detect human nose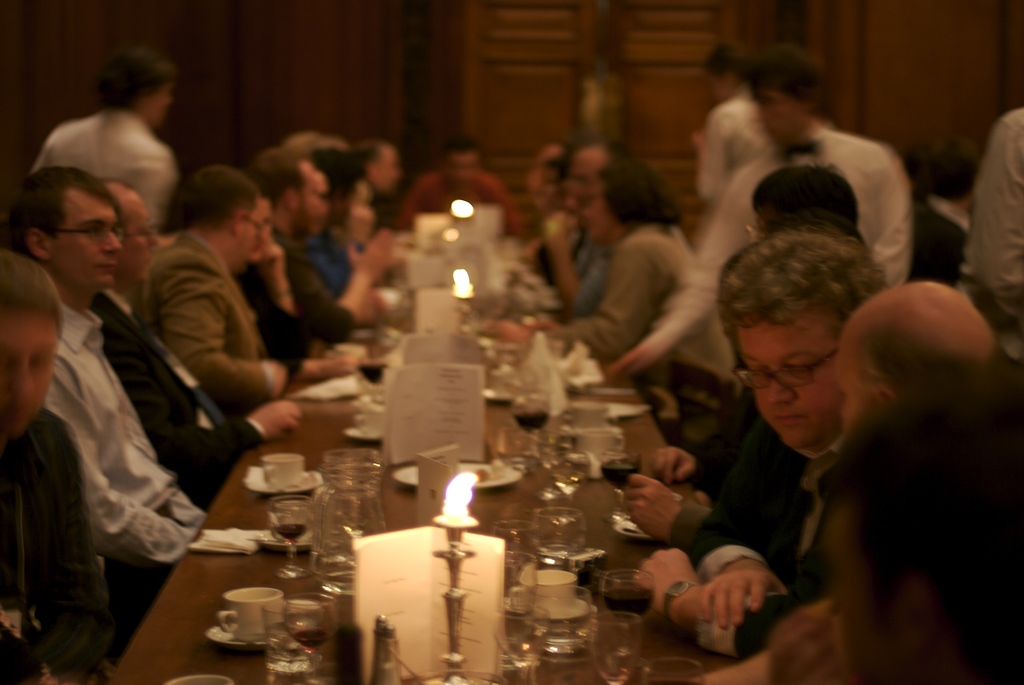
detection(147, 230, 161, 249)
